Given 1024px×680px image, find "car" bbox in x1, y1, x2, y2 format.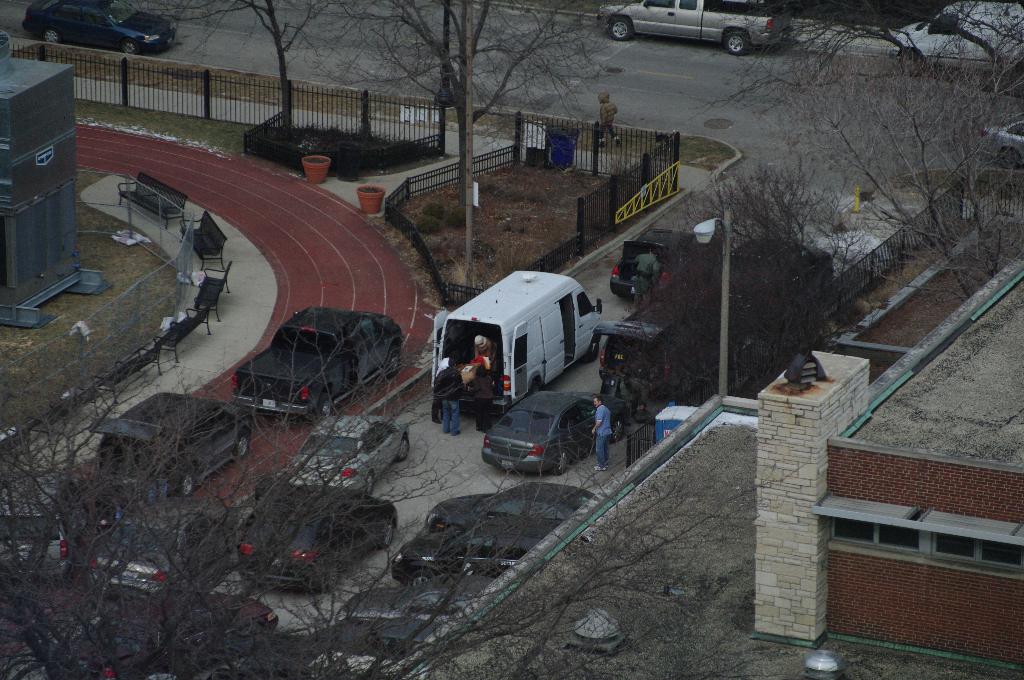
72, 489, 233, 594.
